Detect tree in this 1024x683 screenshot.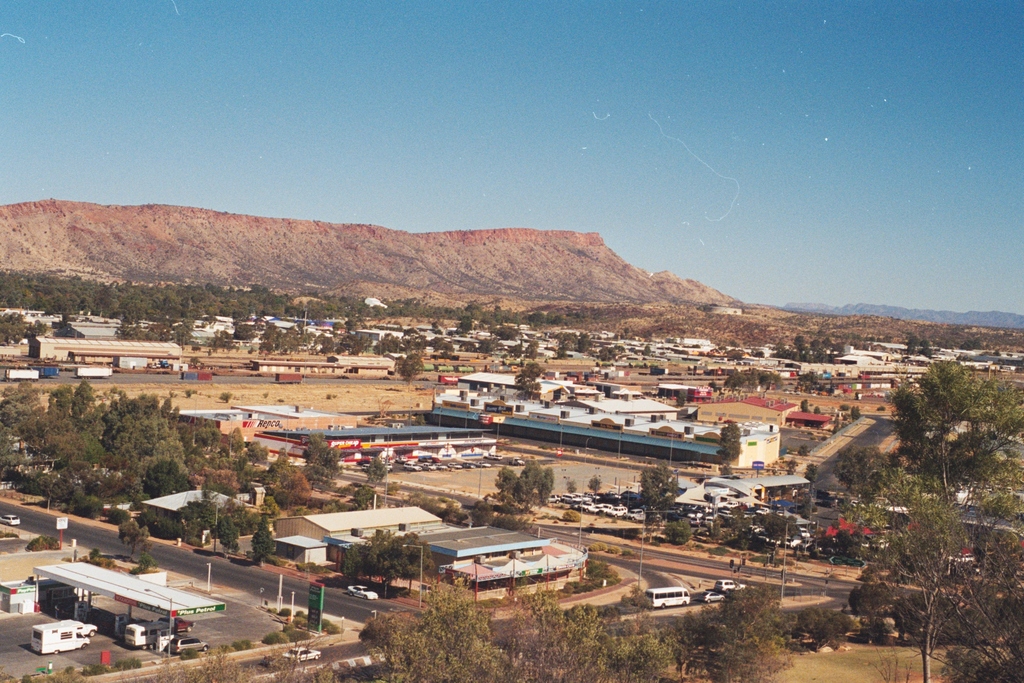
Detection: [left=672, top=583, right=799, bottom=682].
